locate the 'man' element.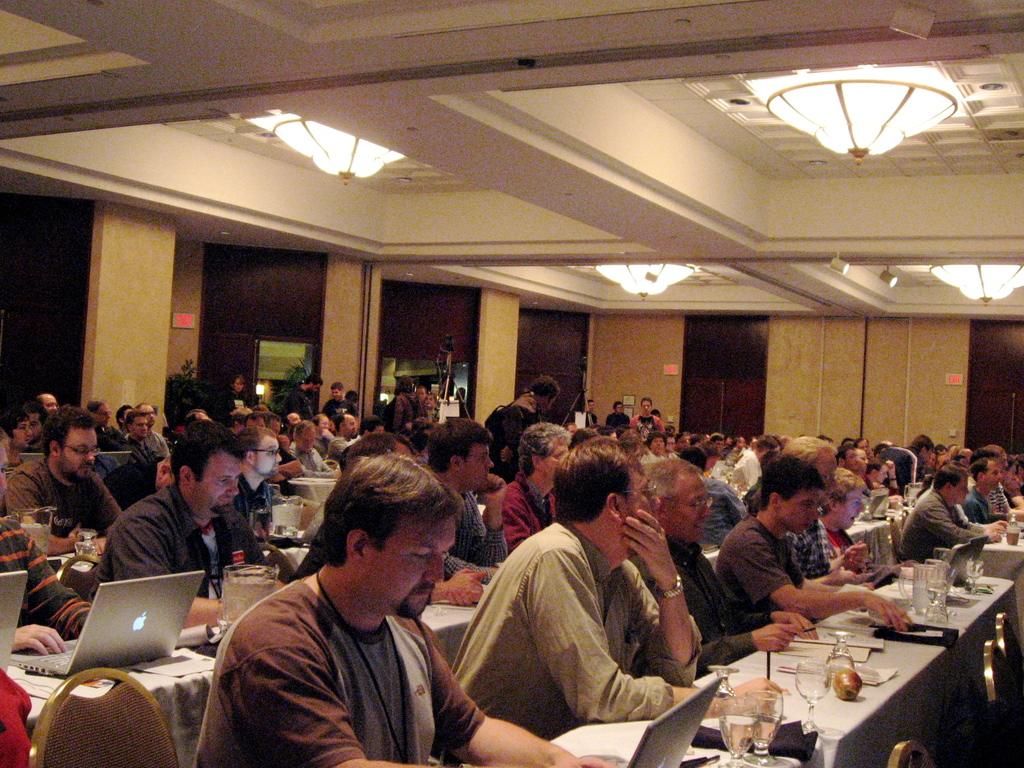
Element bbox: bbox(614, 399, 628, 425).
